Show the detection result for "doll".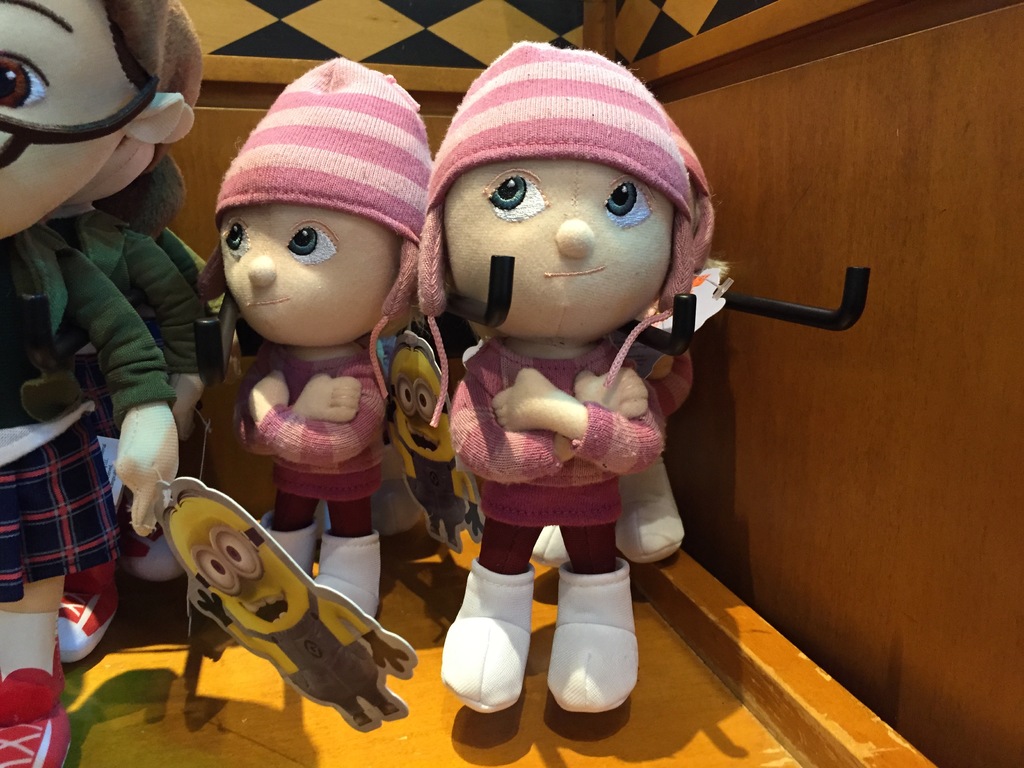
select_region(144, 465, 415, 720).
